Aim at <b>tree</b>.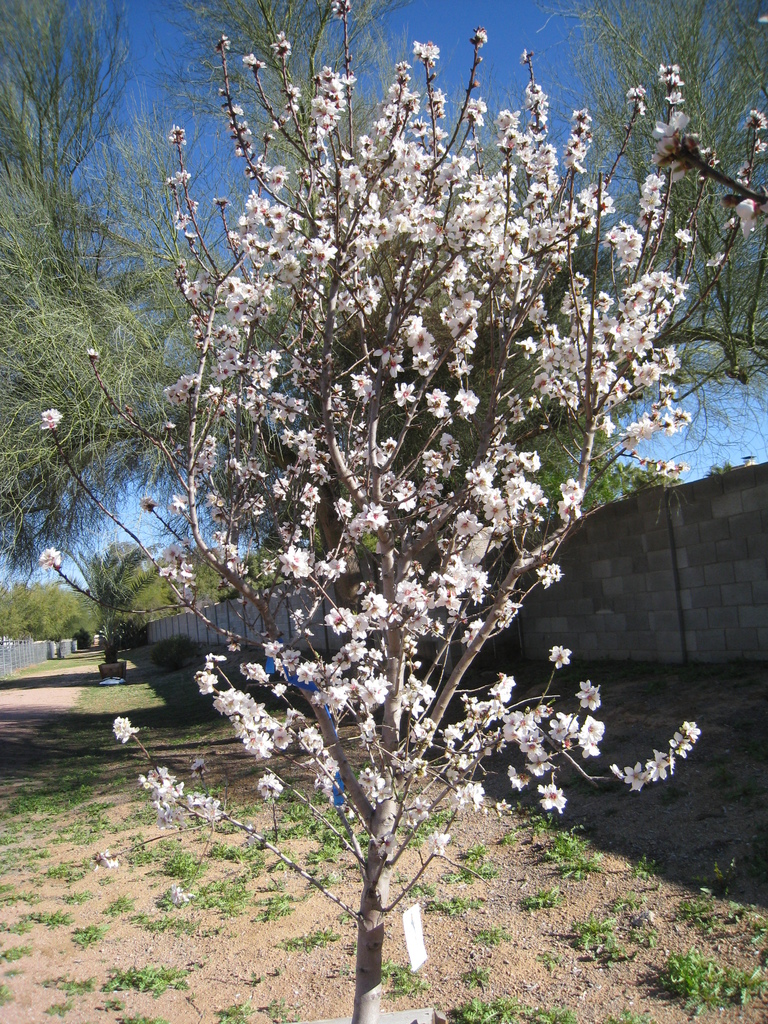
Aimed at Rect(579, 0, 767, 456).
